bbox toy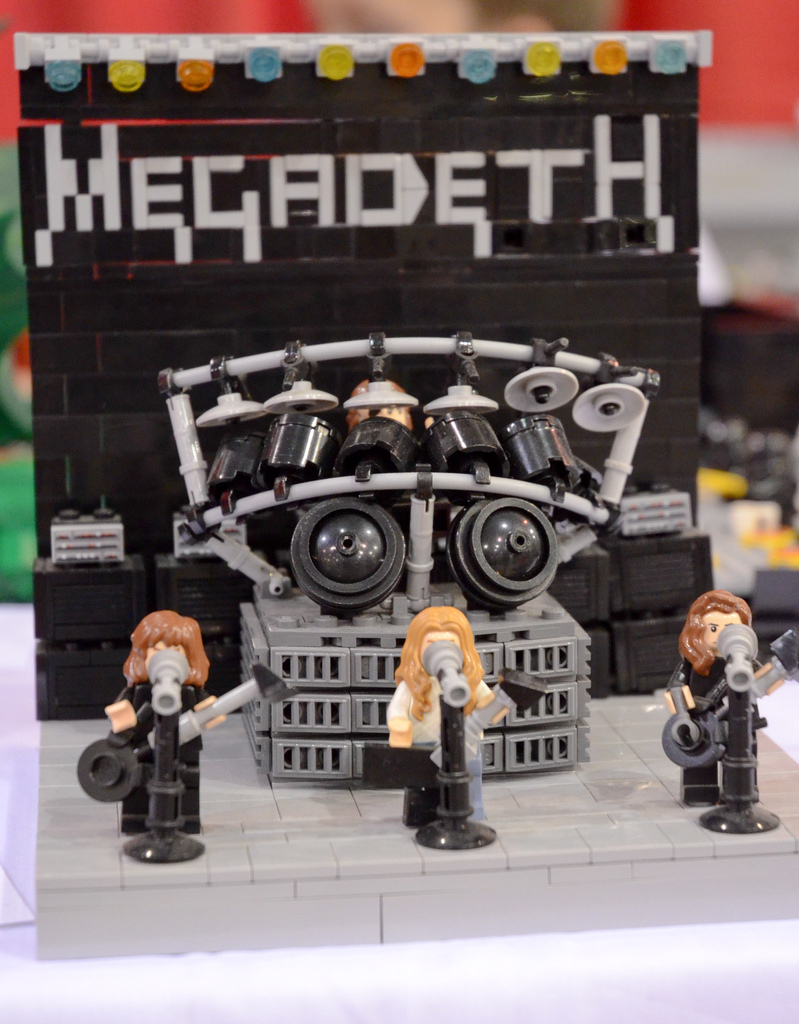
select_region(158, 333, 659, 781)
